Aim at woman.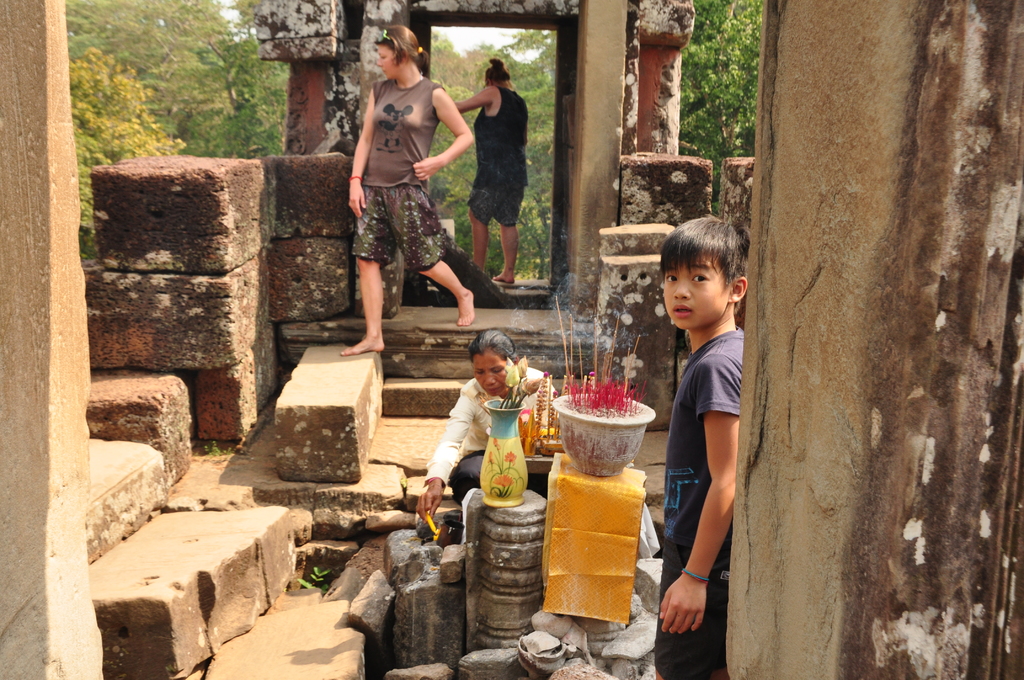
Aimed at bbox=(451, 56, 529, 291).
